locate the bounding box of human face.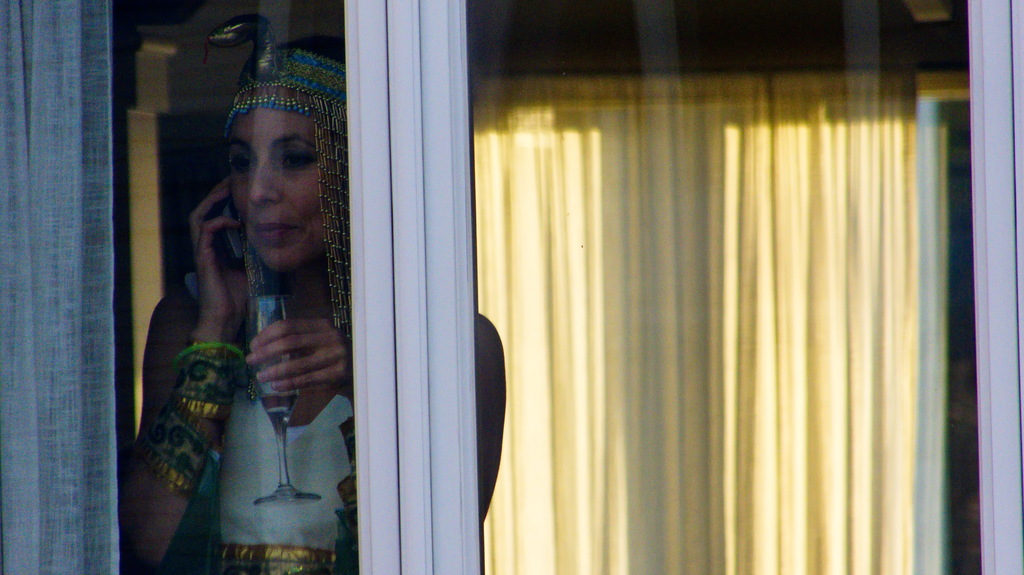
Bounding box: bbox=(228, 108, 323, 275).
